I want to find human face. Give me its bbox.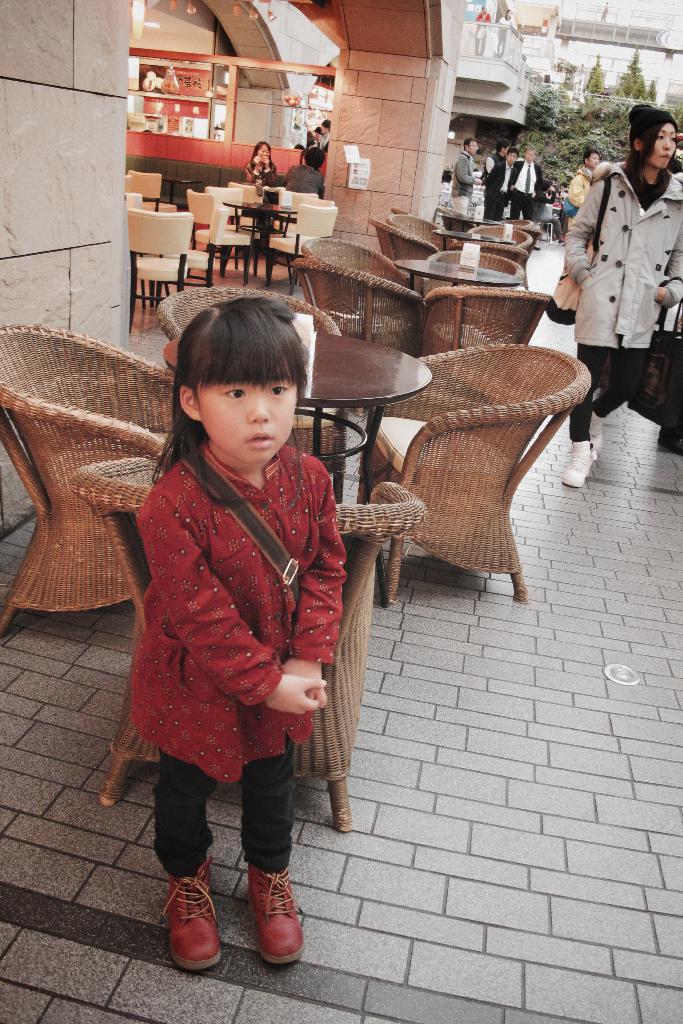
pyautogui.locateOnScreen(260, 146, 267, 154).
